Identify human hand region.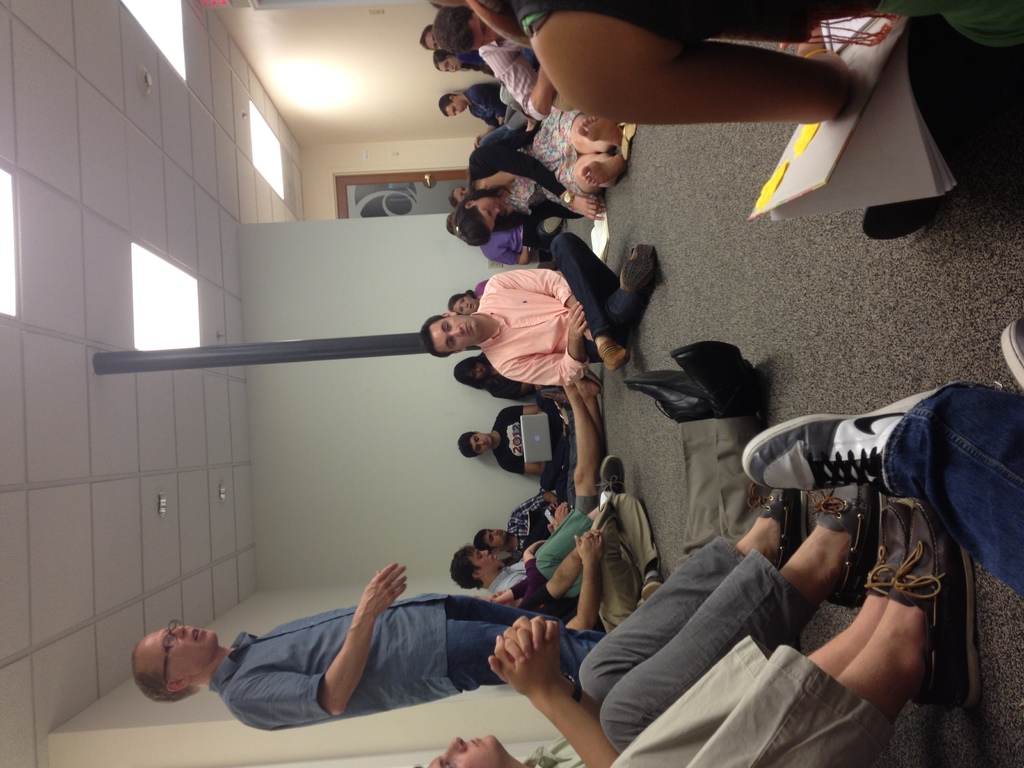
Region: l=485, t=614, r=559, b=688.
